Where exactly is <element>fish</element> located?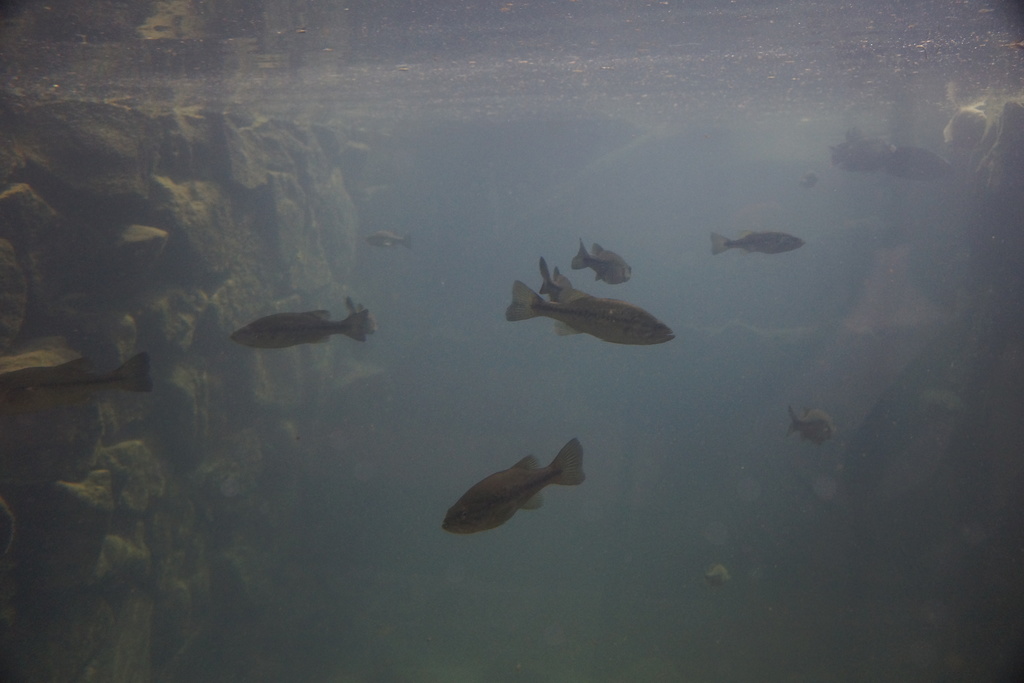
Its bounding box is 440/434/590/538.
